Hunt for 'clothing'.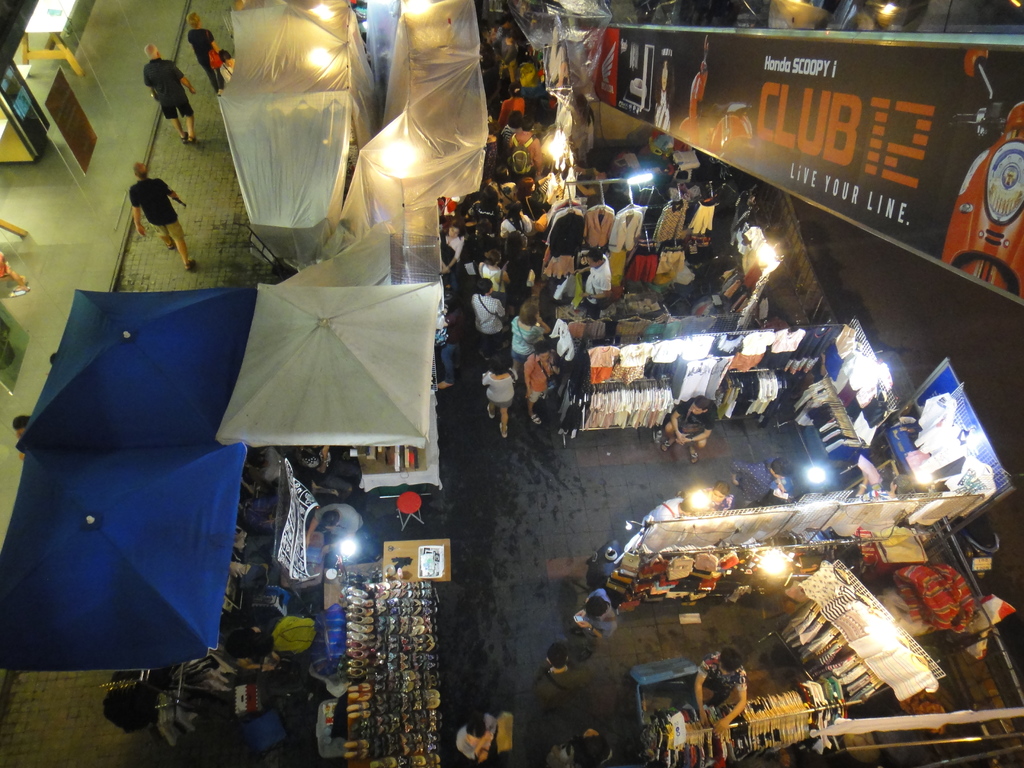
Hunted down at (188,23,228,99).
